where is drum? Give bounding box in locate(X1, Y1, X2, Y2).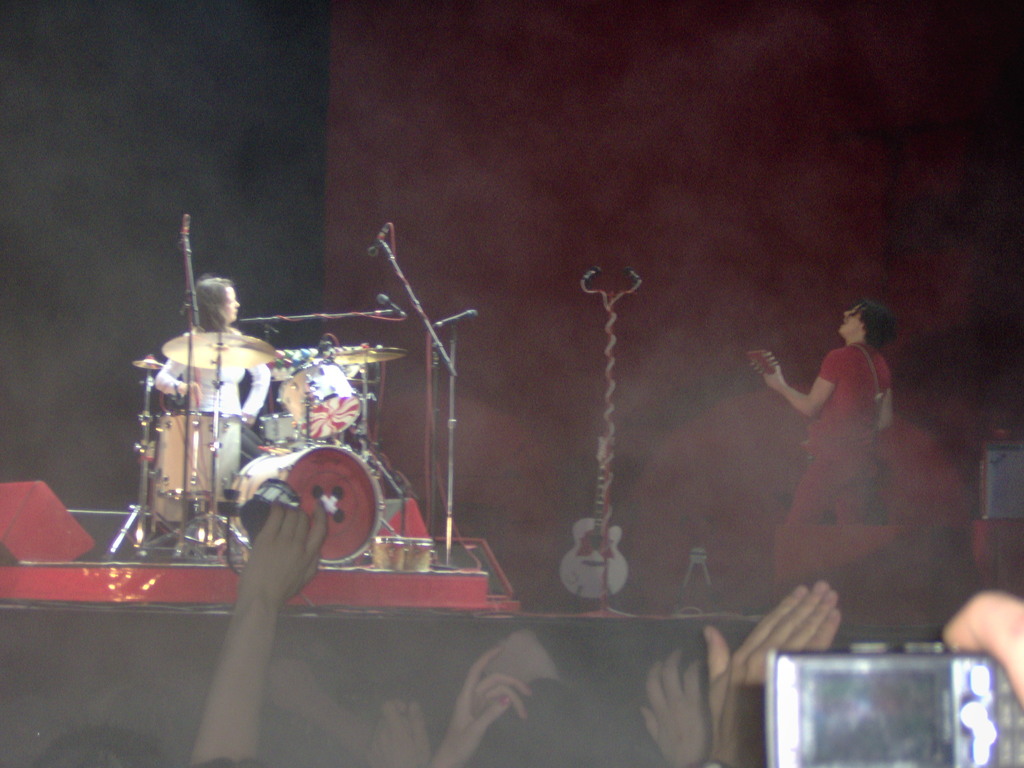
locate(152, 500, 216, 526).
